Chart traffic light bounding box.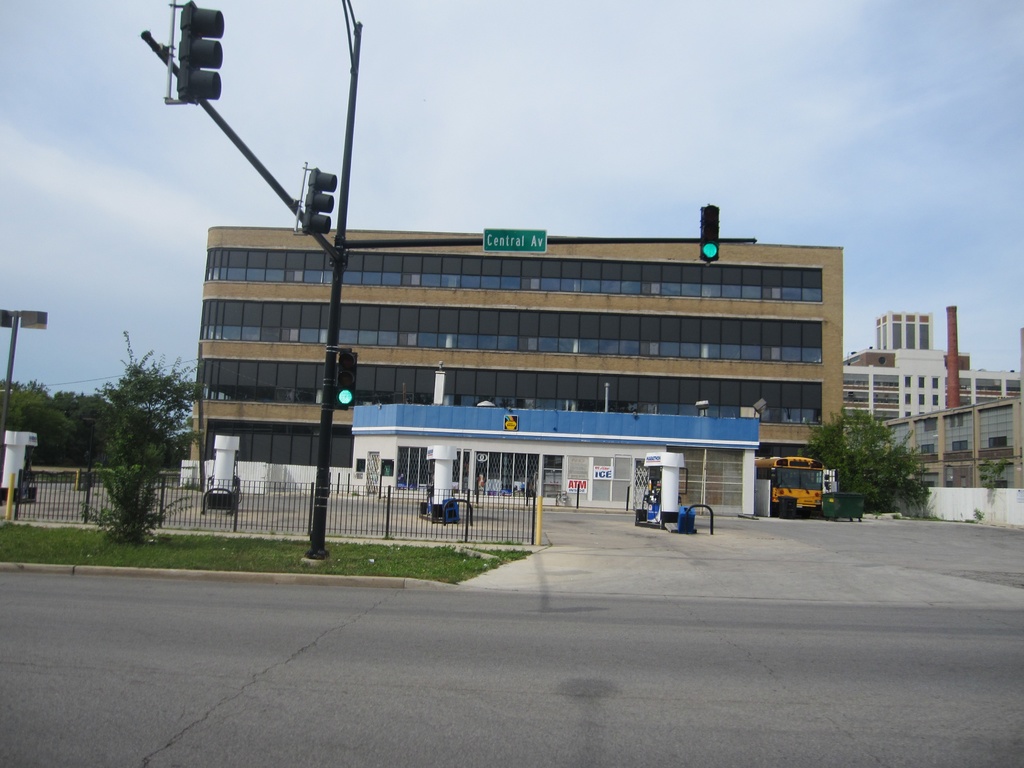
Charted: (left=333, top=349, right=358, bottom=408).
